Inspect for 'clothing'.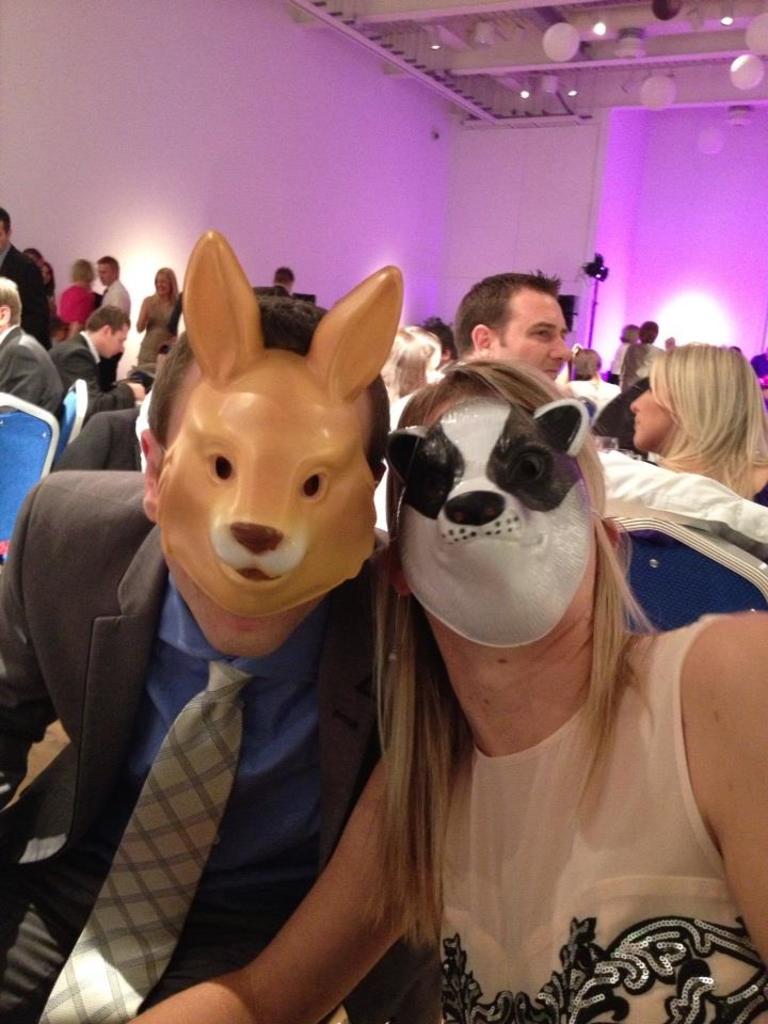
Inspection: Rect(0, 245, 45, 331).
